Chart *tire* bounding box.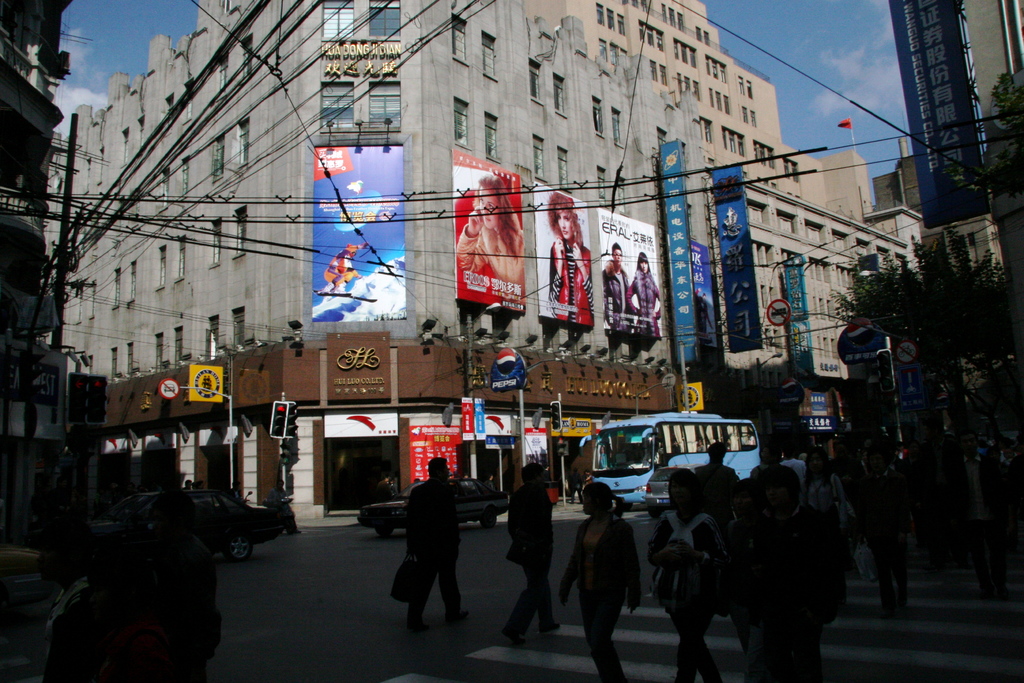
Charted: <box>643,507,666,518</box>.
